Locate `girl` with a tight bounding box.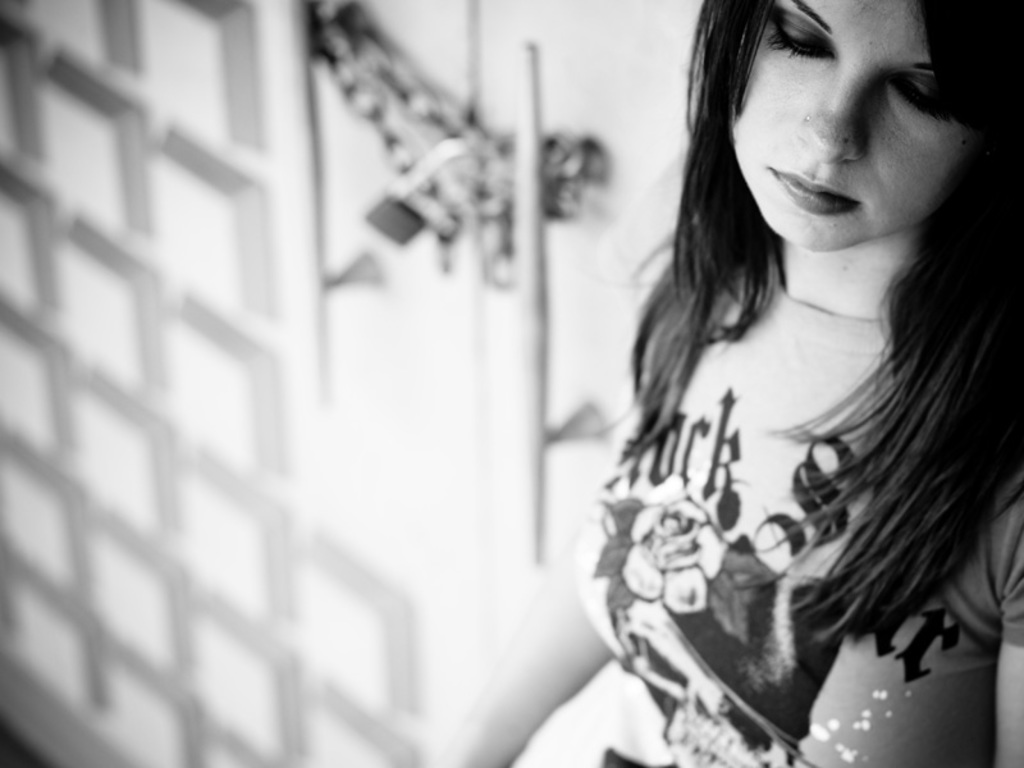
crop(428, 0, 1023, 767).
